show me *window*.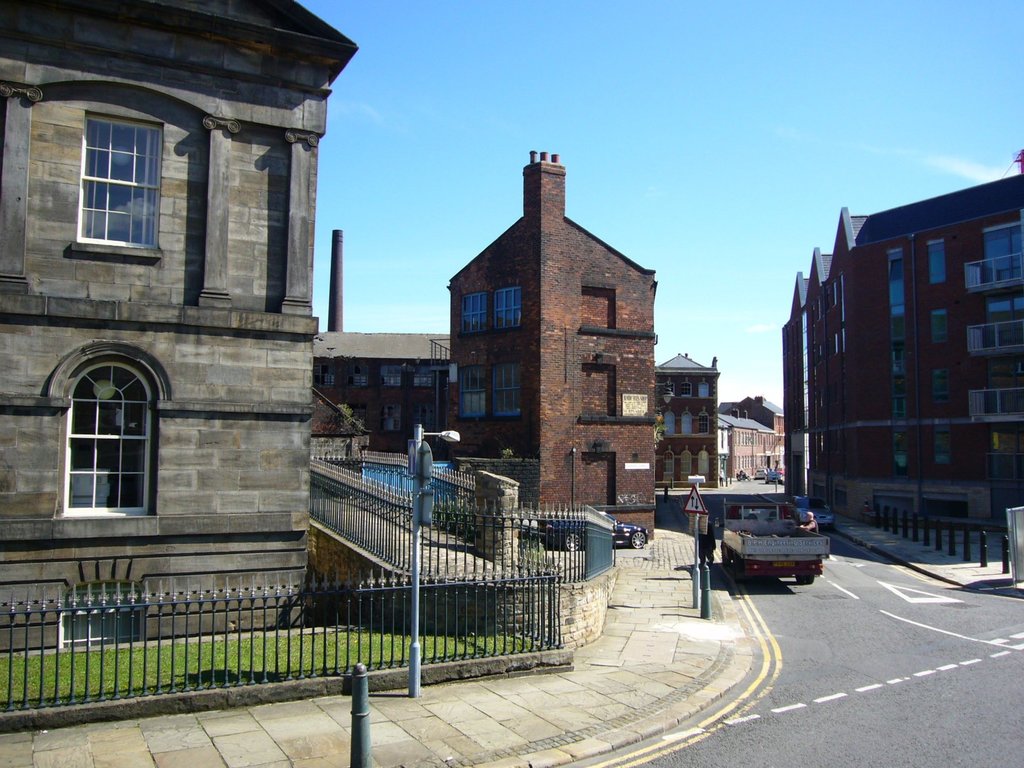
*window* is here: crop(494, 287, 519, 332).
